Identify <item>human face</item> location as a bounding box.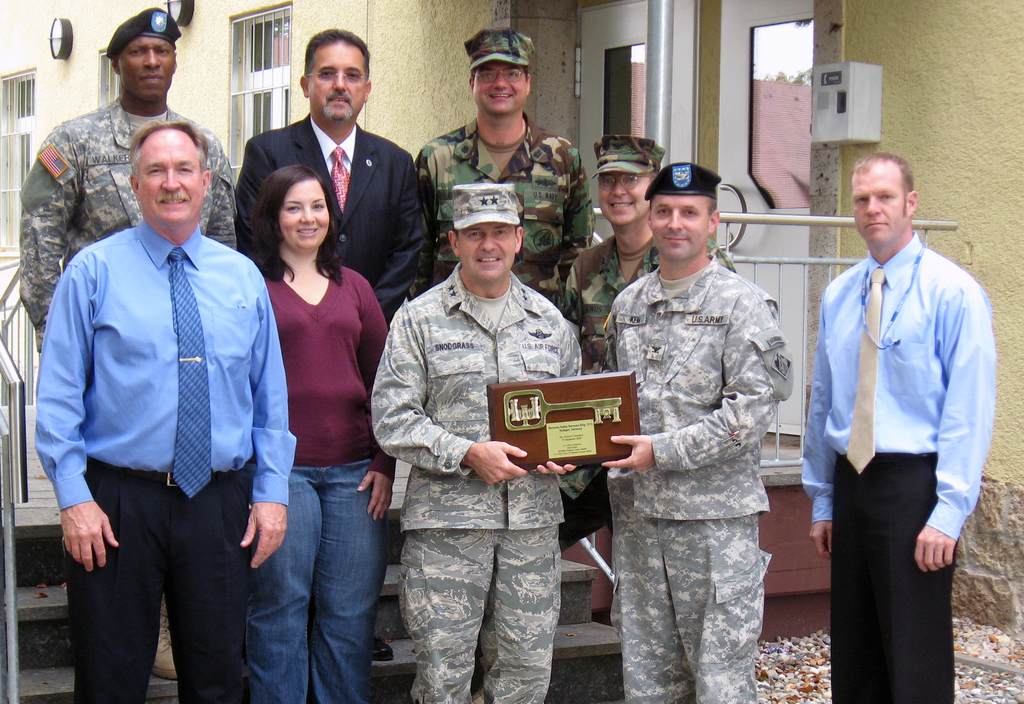
l=115, t=36, r=174, b=100.
